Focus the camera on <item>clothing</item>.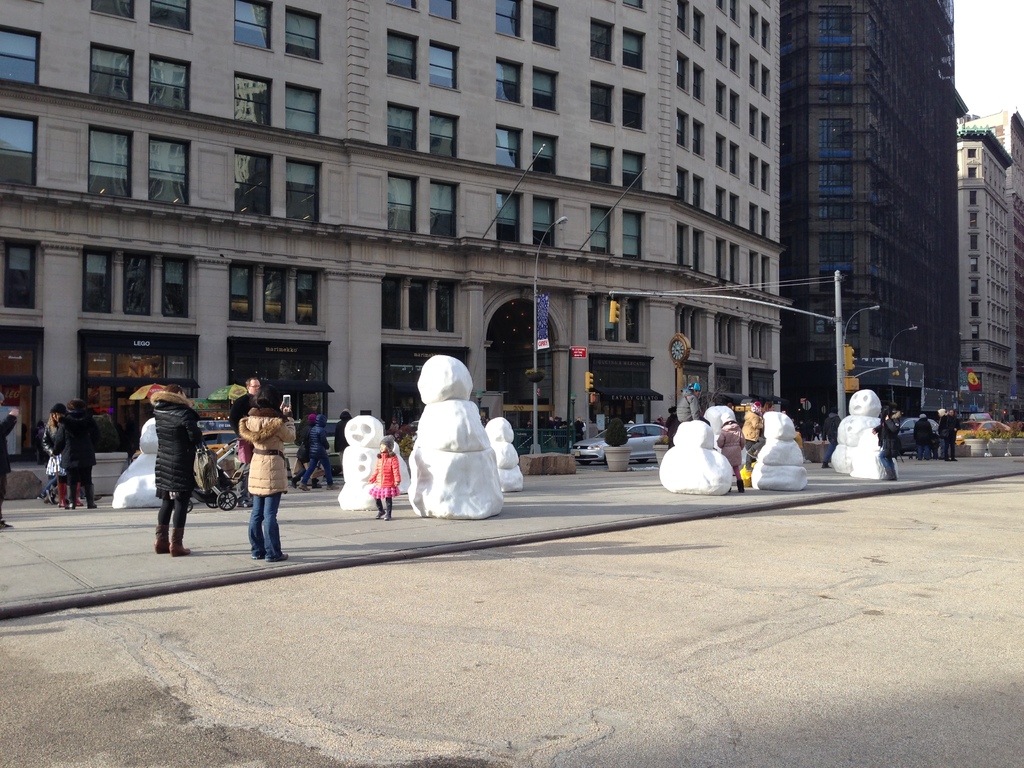
Focus region: (x1=230, y1=399, x2=292, y2=505).
